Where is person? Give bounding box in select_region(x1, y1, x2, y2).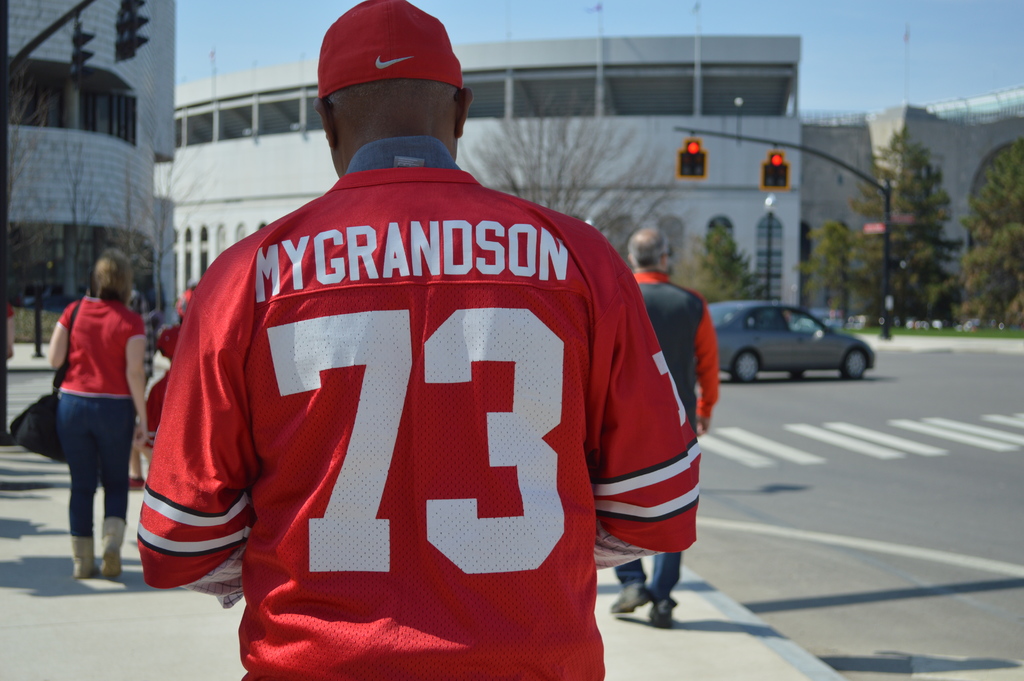
select_region(131, 0, 703, 680).
